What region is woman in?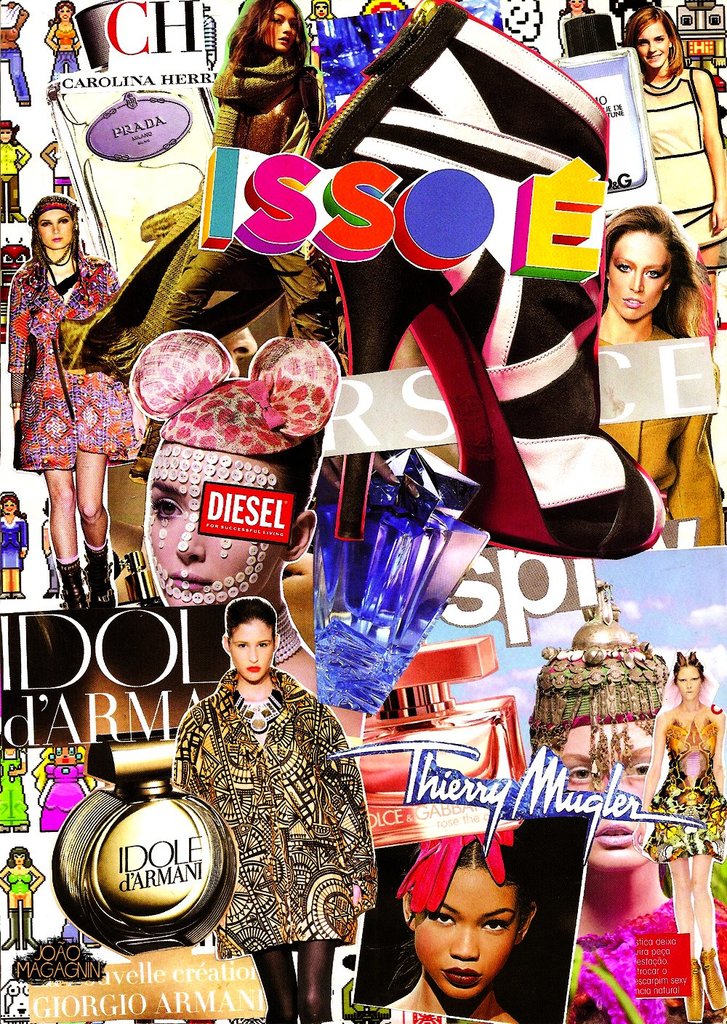
locate(173, 593, 374, 1023).
